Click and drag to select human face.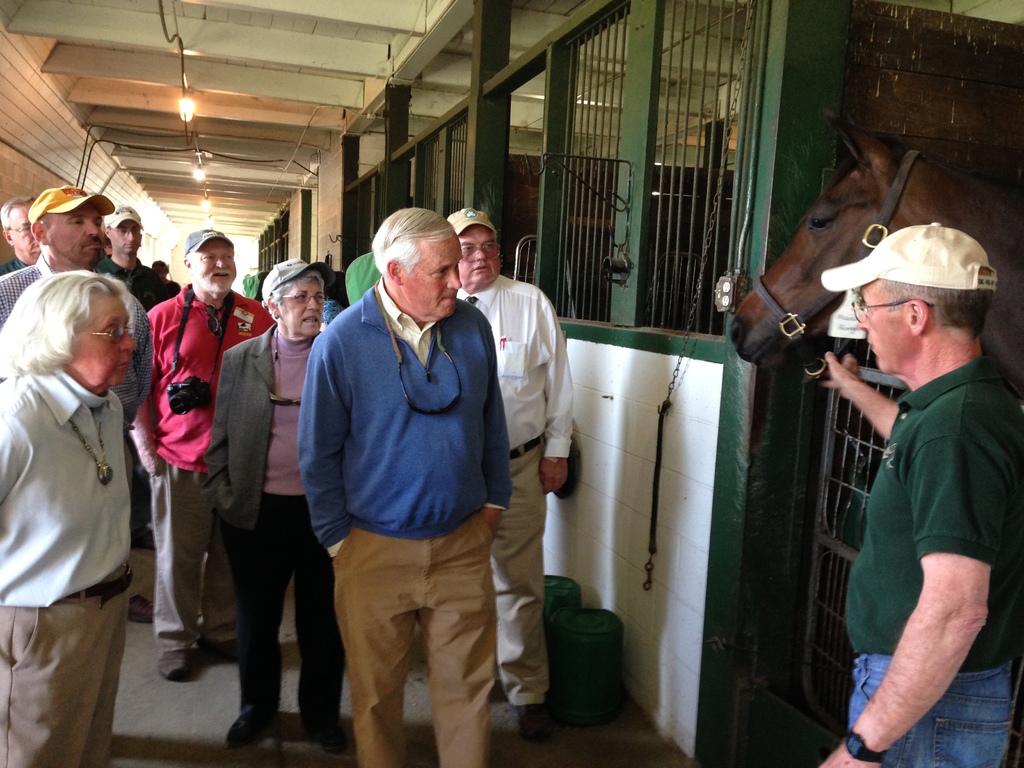
Selection: Rect(195, 241, 232, 291).
